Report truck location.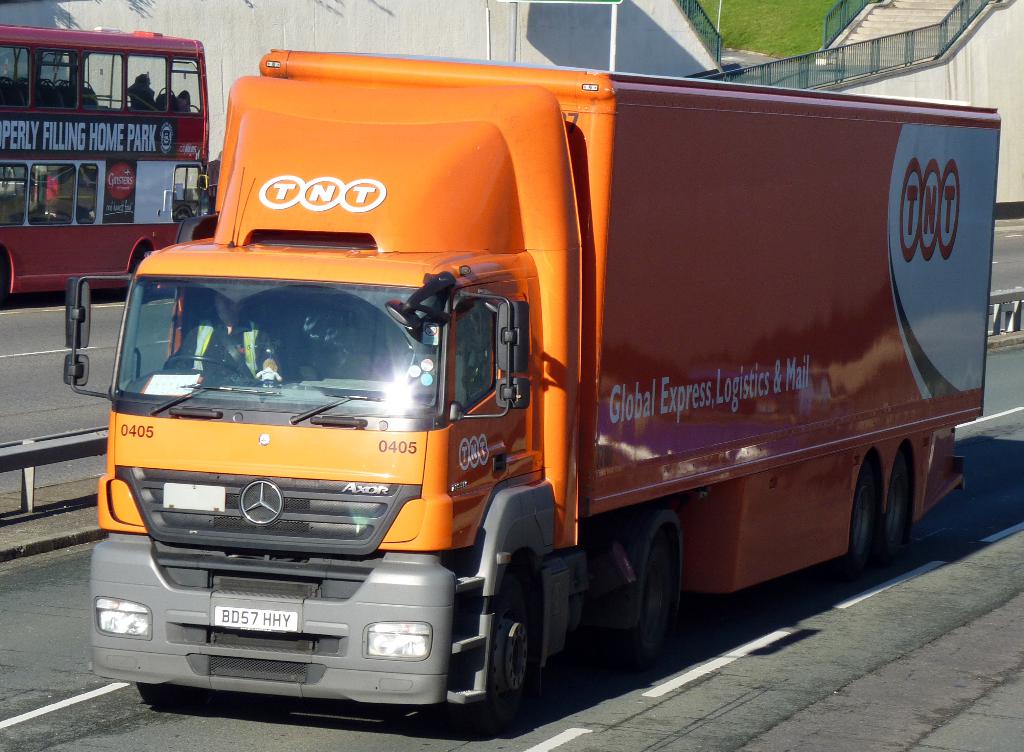
Report: {"left": 70, "top": 22, "right": 973, "bottom": 748}.
